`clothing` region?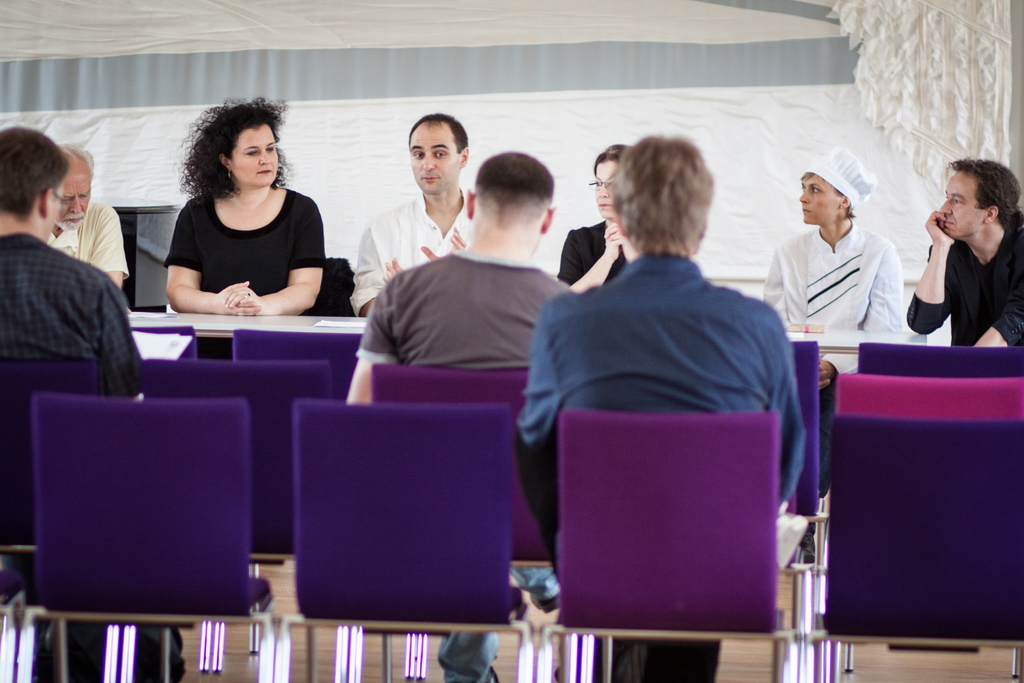
166/188/326/329
